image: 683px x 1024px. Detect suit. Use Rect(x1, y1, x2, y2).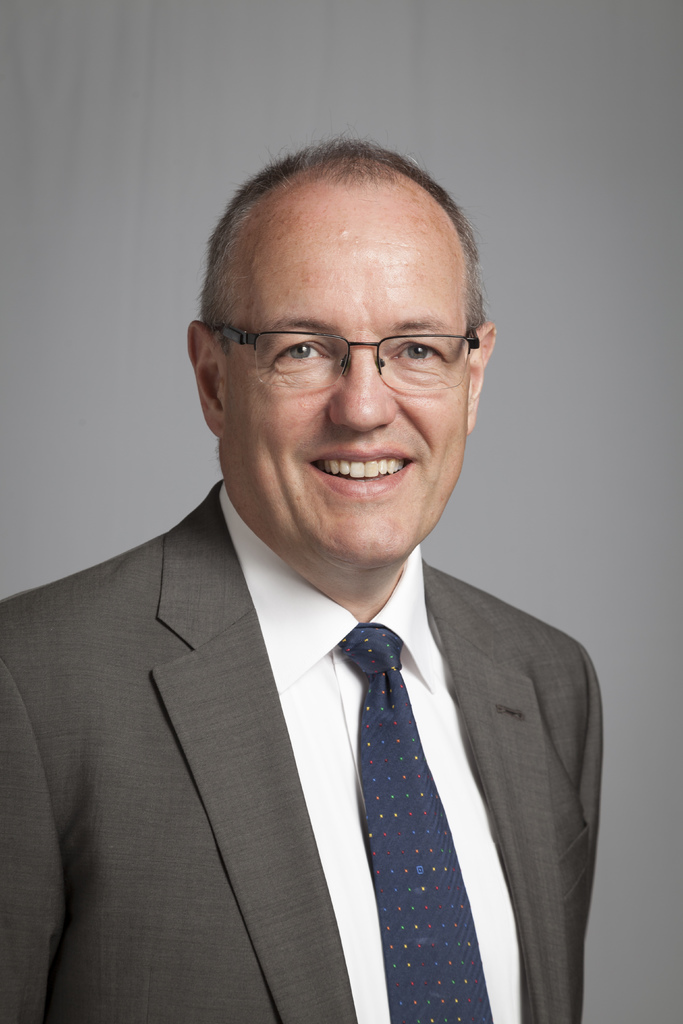
Rect(31, 353, 645, 1023).
